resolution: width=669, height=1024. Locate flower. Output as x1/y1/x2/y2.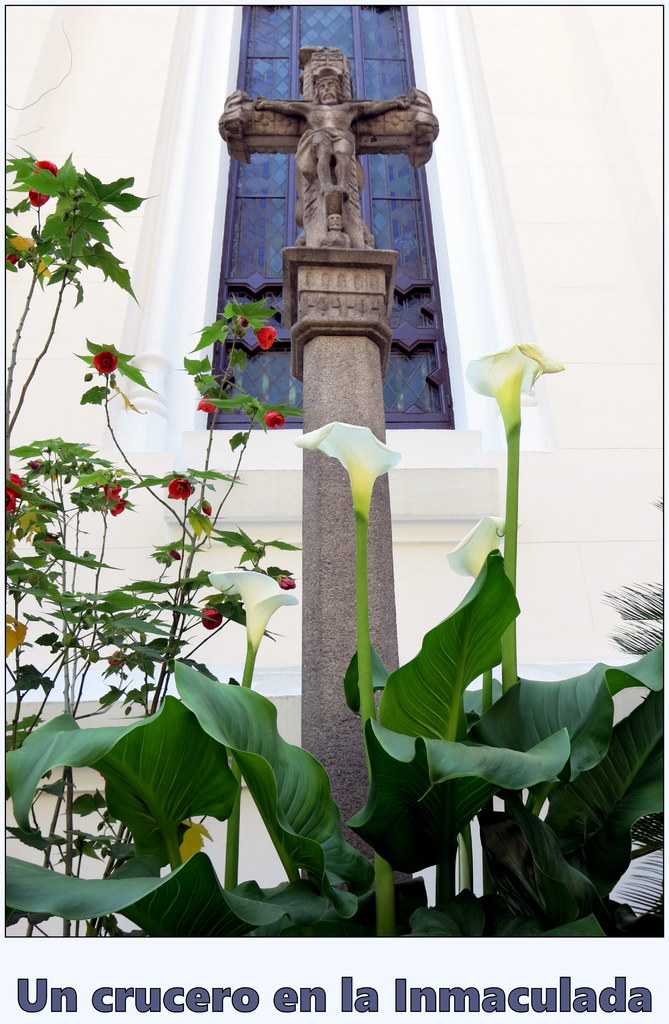
211/566/300/644.
